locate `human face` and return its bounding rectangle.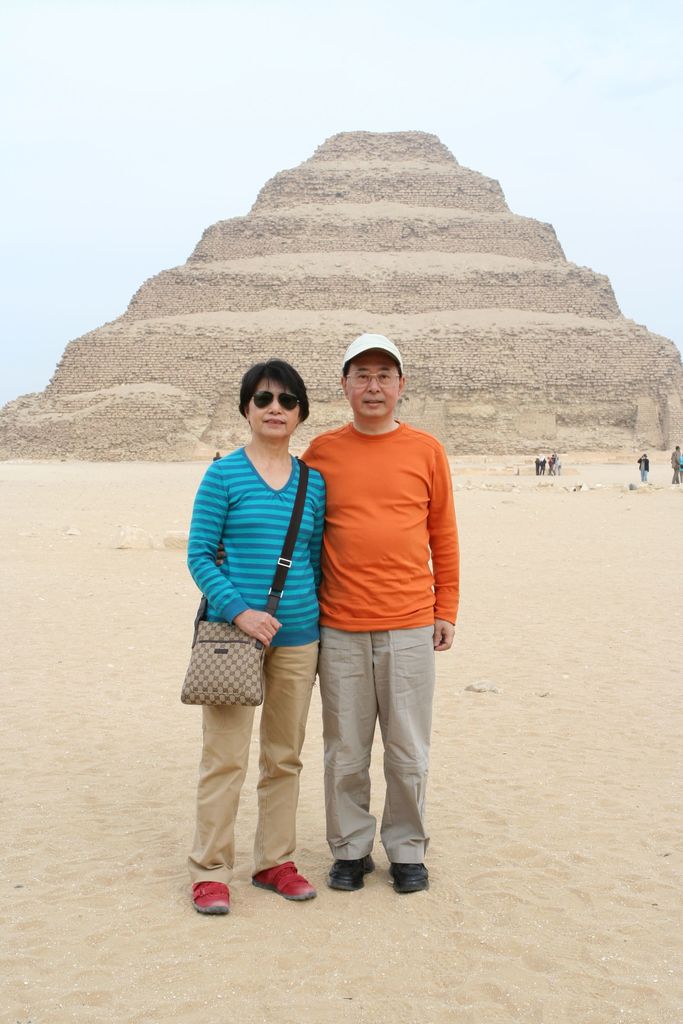
(244,374,302,438).
